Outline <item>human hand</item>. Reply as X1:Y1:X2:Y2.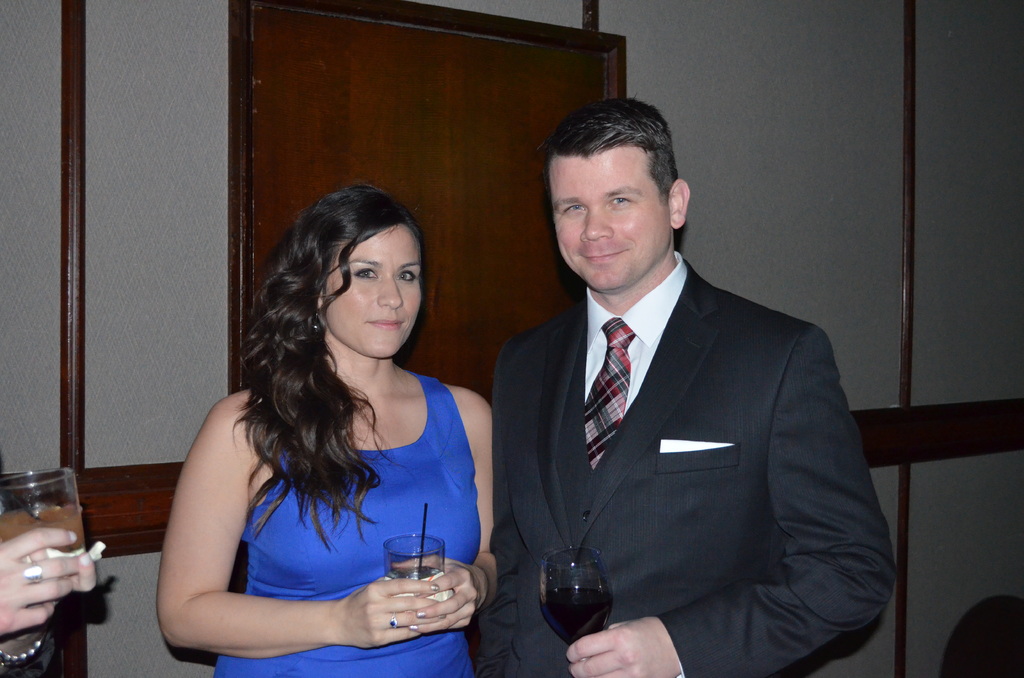
0:528:77:641.
